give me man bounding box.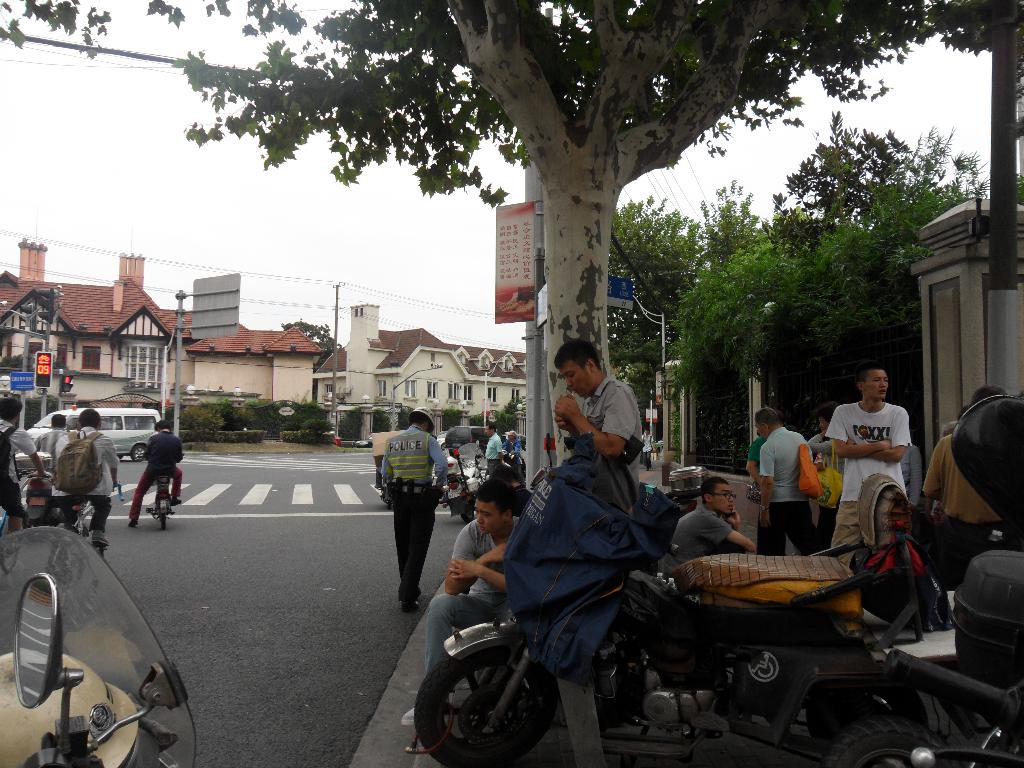
483,420,504,479.
